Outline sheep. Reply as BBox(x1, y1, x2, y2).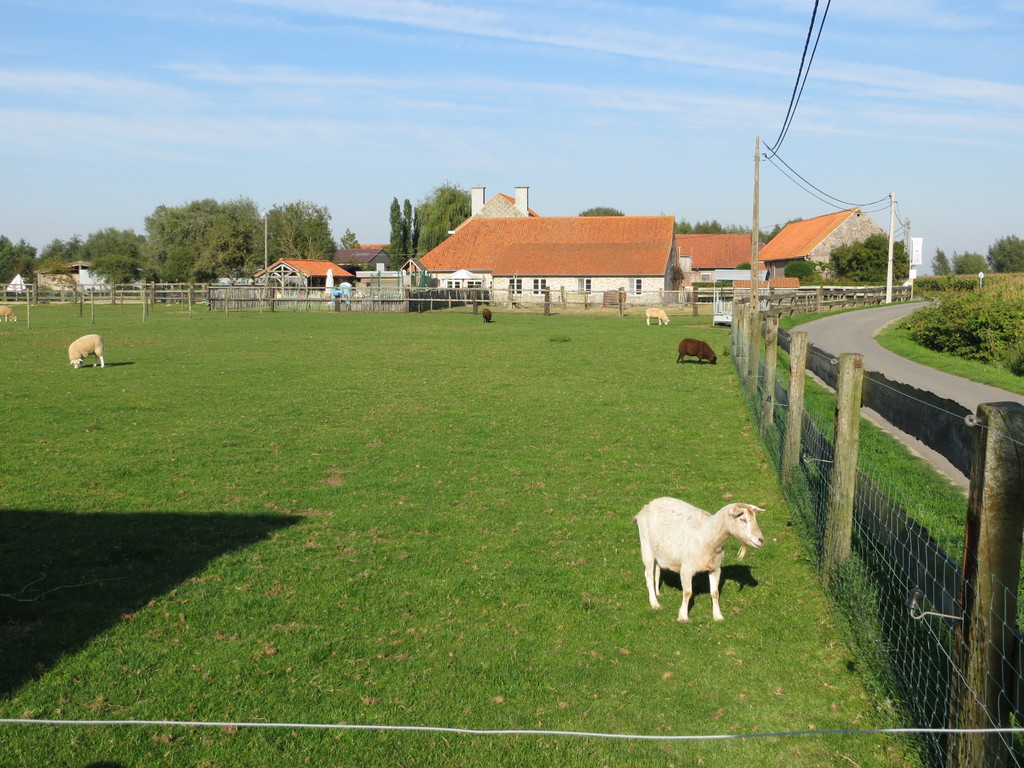
BBox(644, 306, 669, 326).
